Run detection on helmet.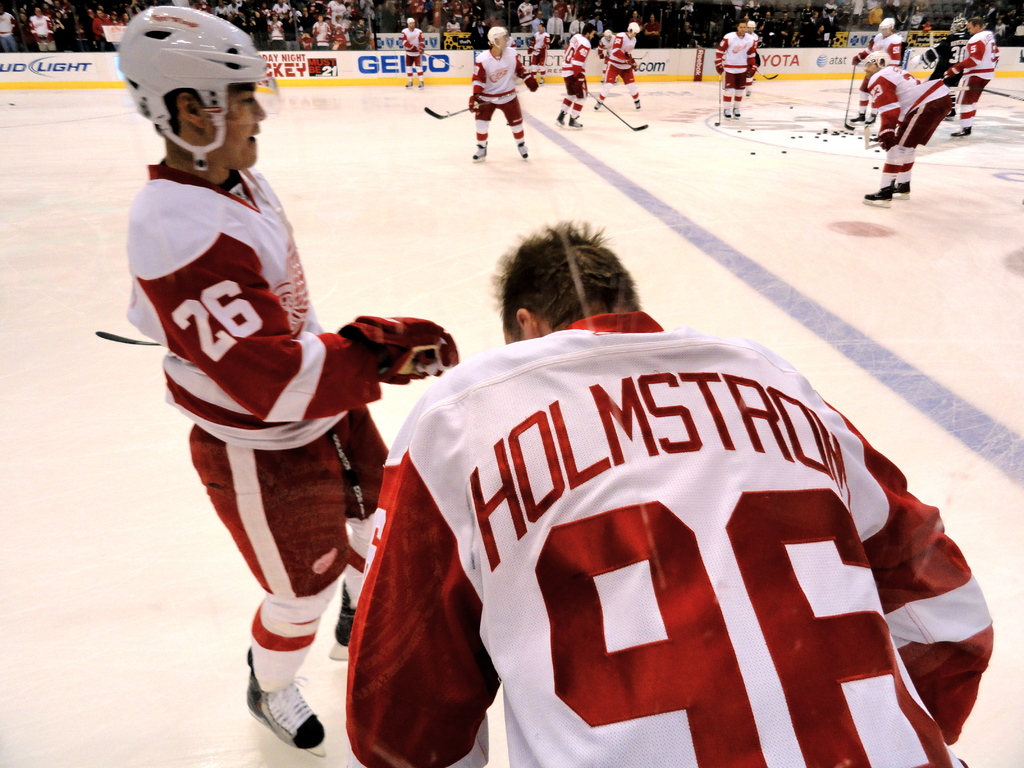
Result: l=601, t=31, r=611, b=36.
